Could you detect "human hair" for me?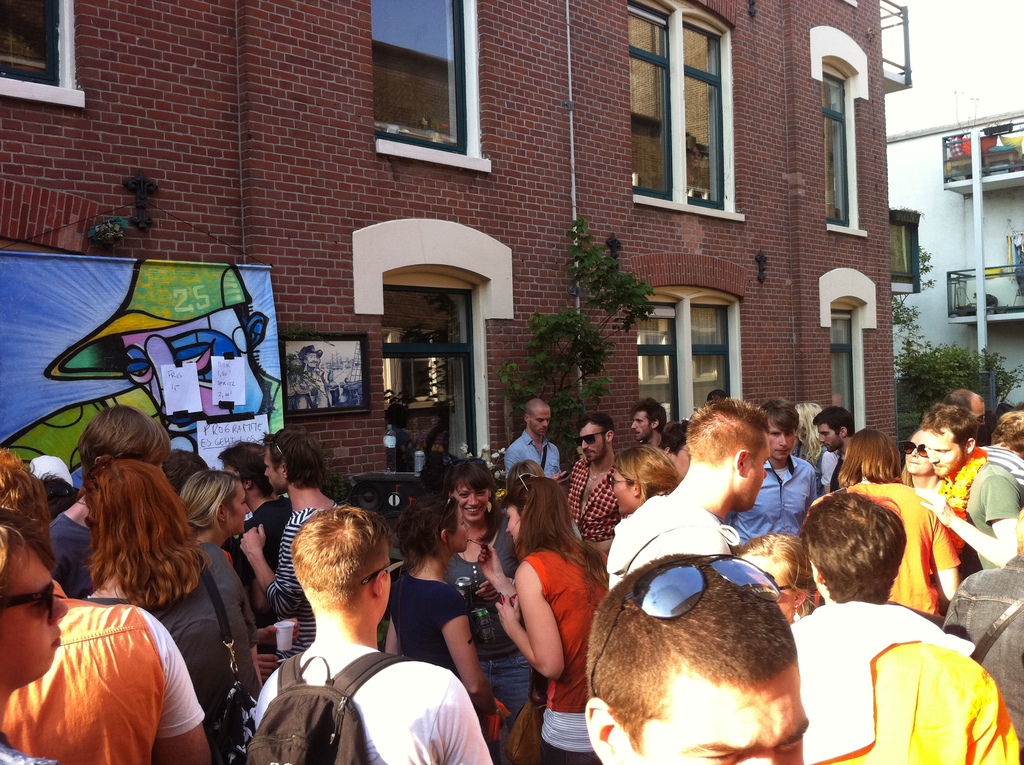
Detection result: select_region(77, 405, 170, 484).
